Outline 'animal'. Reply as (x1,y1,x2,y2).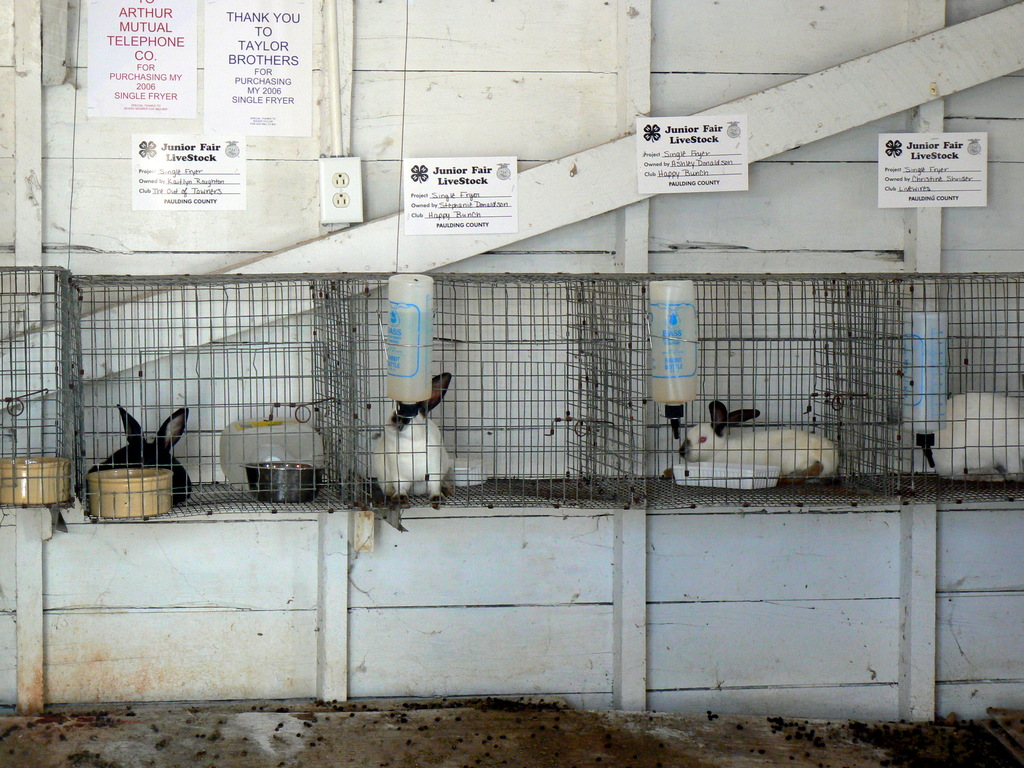
(678,397,837,491).
